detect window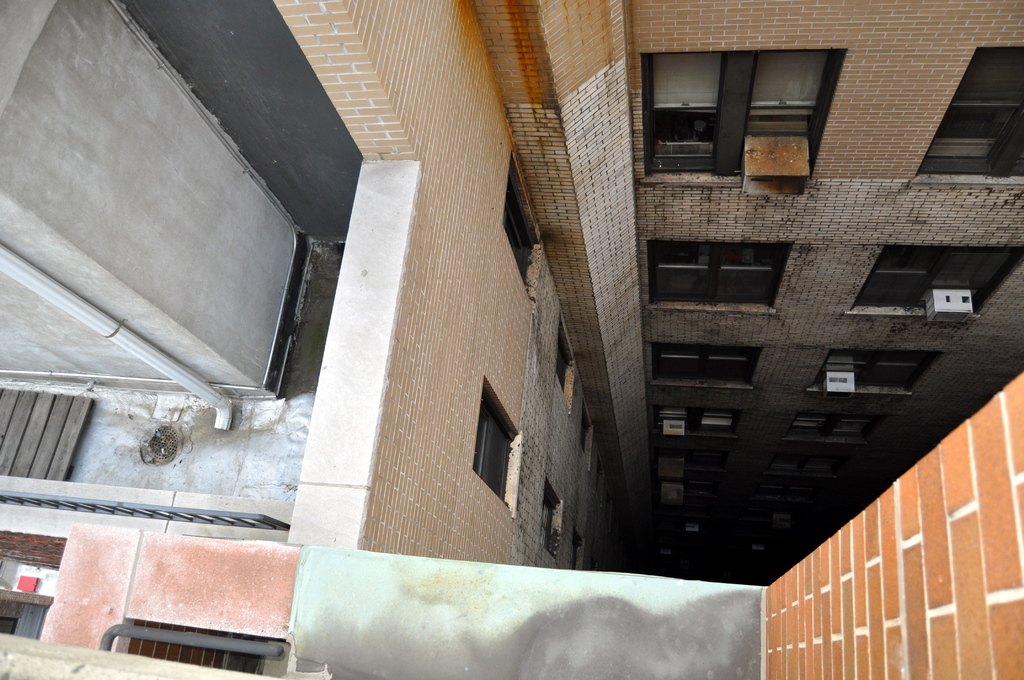
locate(575, 530, 587, 570)
